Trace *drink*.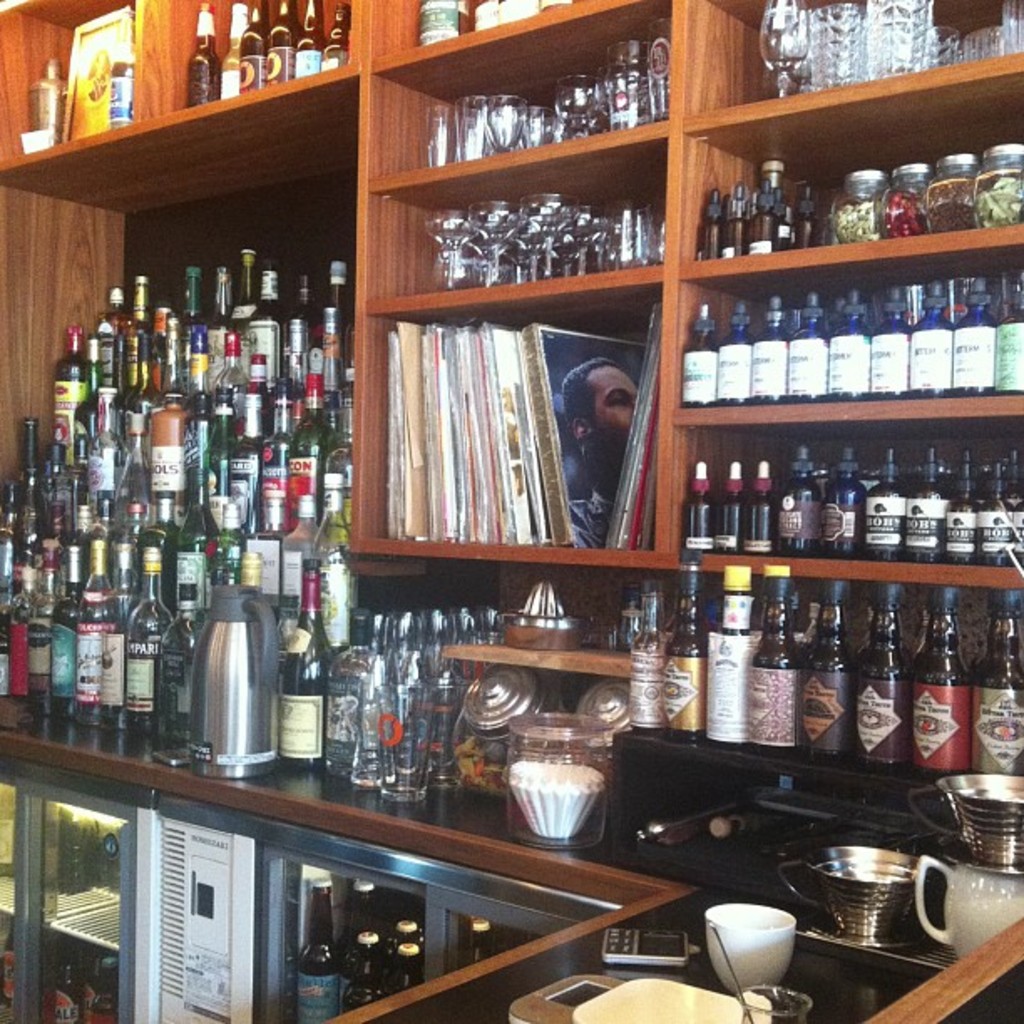
Traced to l=949, t=284, r=997, b=392.
